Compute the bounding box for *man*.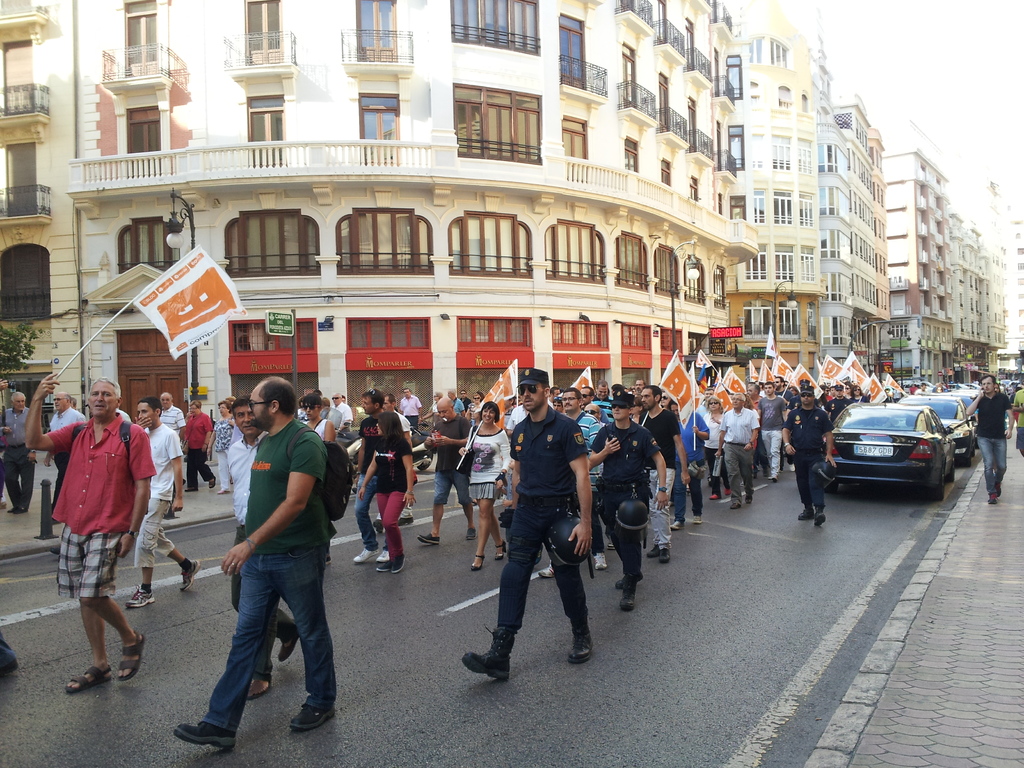
x1=173 y1=376 x2=341 y2=752.
